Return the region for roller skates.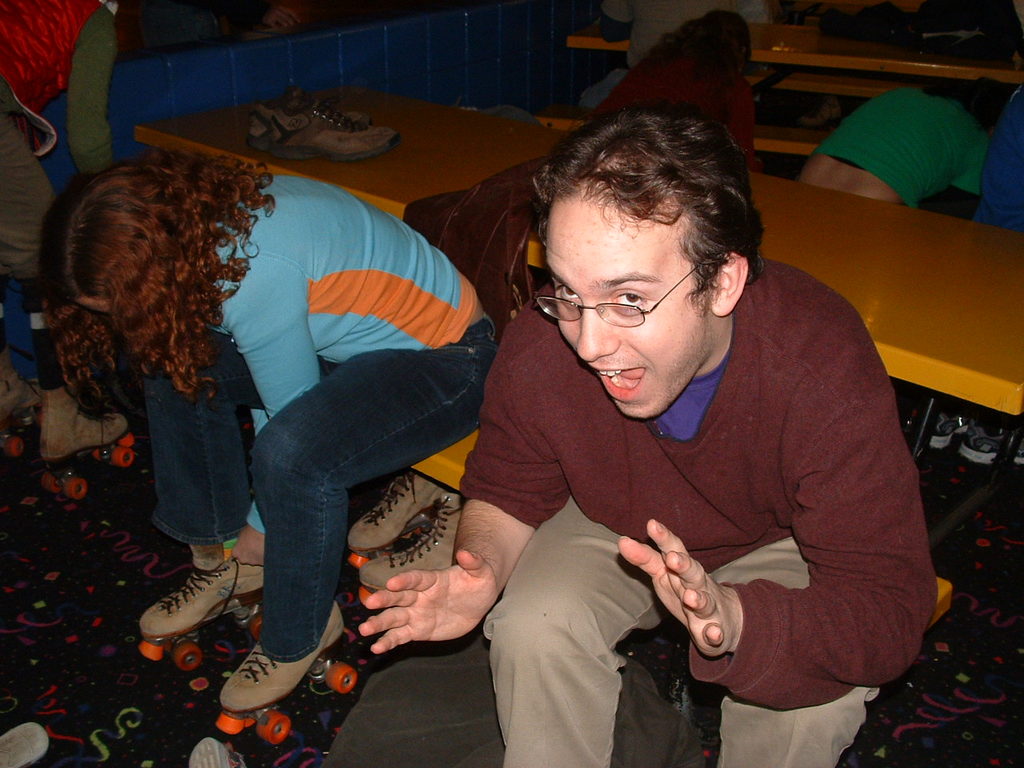
Rect(343, 466, 450, 564).
